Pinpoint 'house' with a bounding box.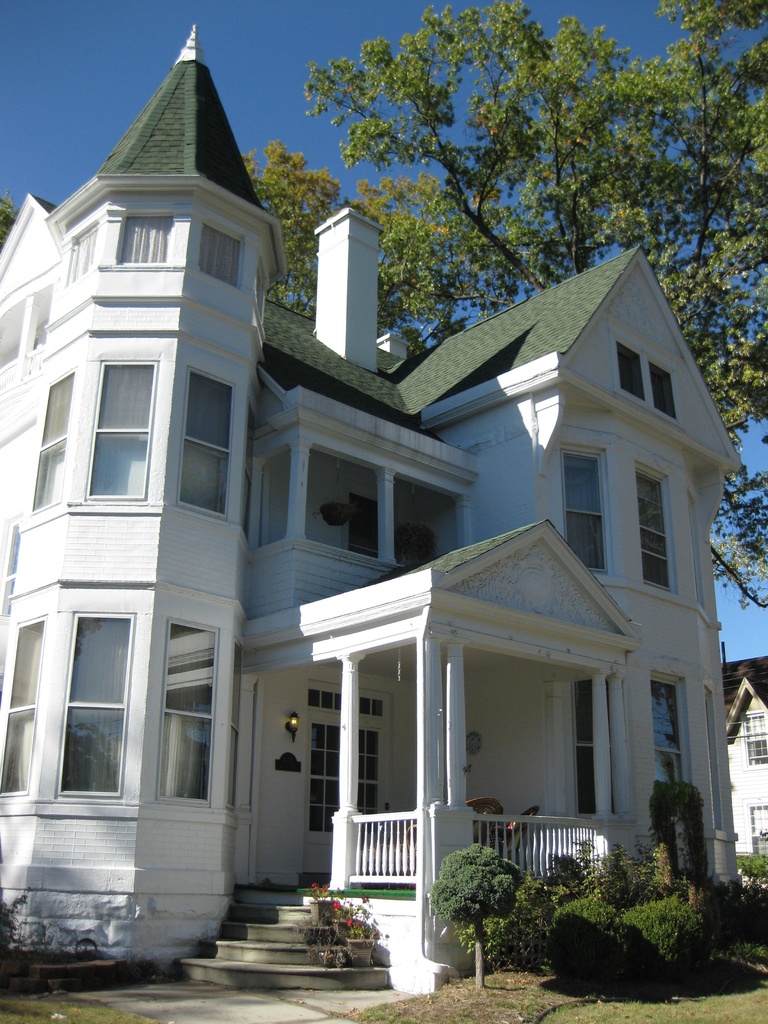
detection(723, 641, 767, 860).
